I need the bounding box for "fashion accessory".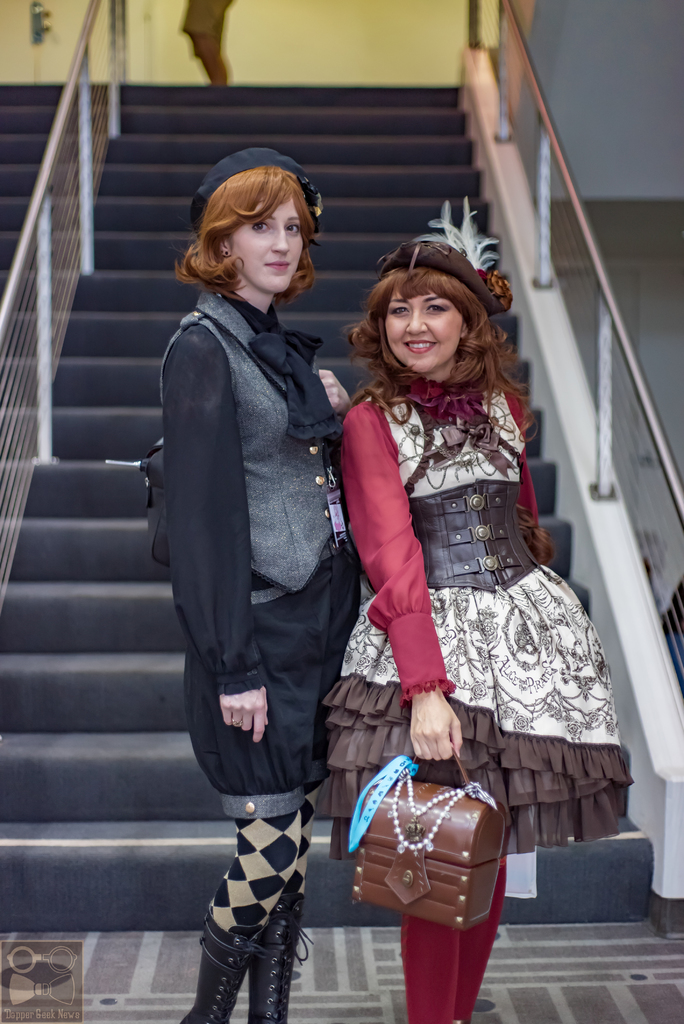
Here it is: (x1=378, y1=187, x2=510, y2=318).
